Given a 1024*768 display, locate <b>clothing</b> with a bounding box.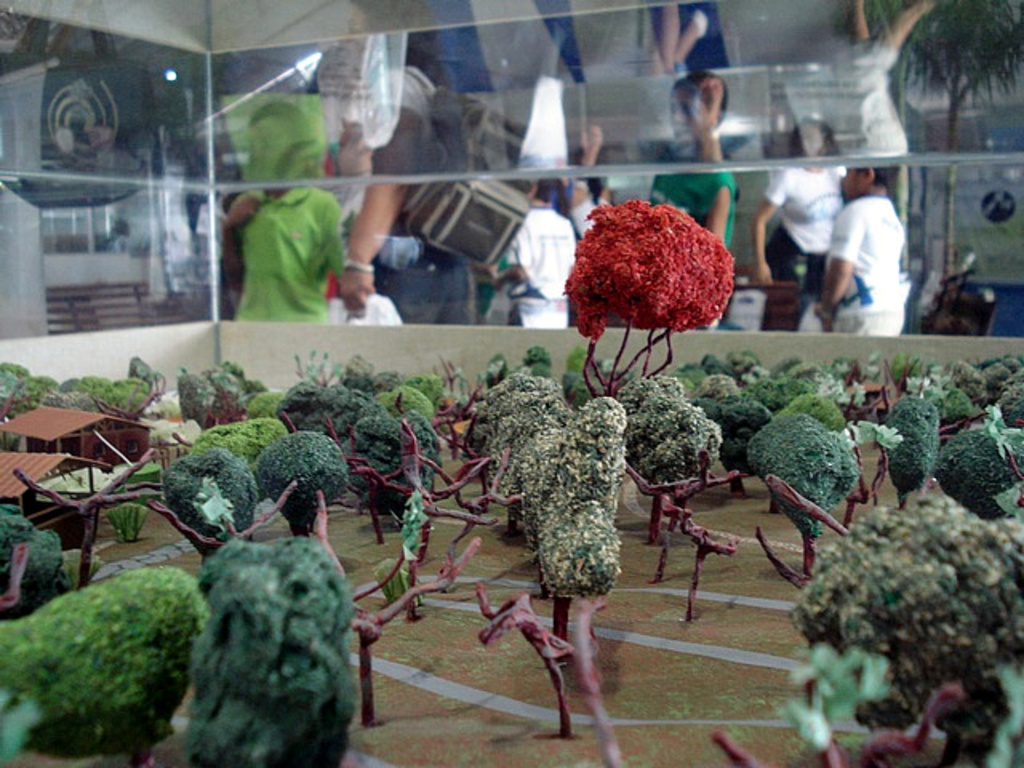
Located: 829:195:904:317.
